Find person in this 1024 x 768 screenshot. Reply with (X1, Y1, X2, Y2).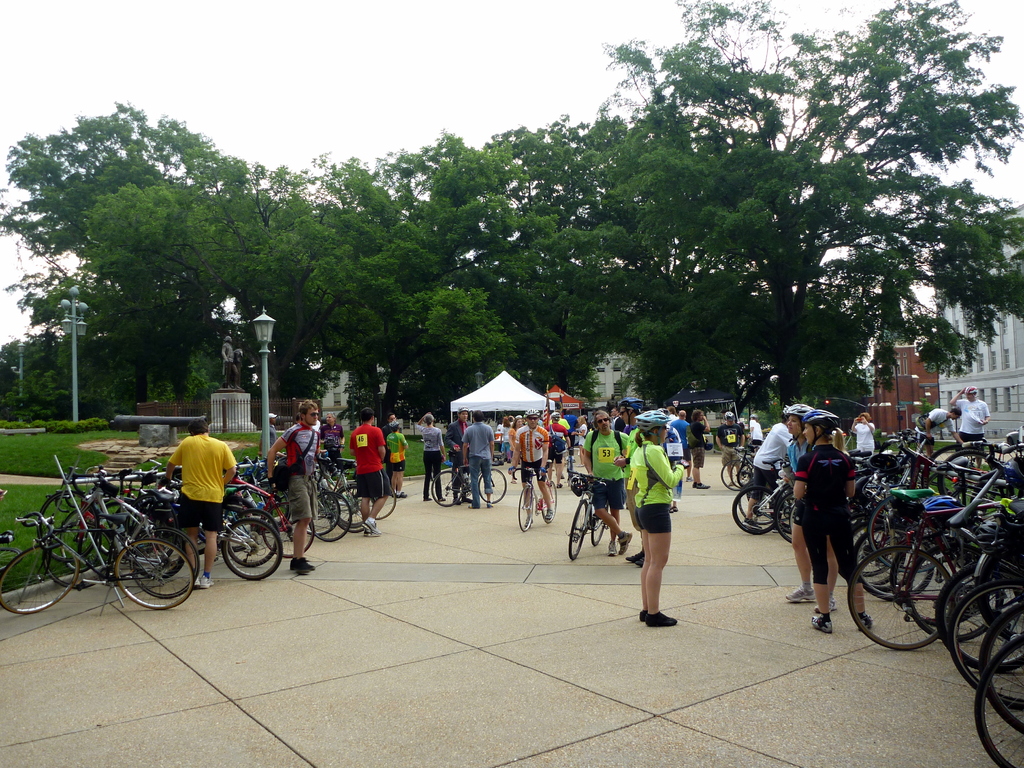
(349, 406, 392, 534).
